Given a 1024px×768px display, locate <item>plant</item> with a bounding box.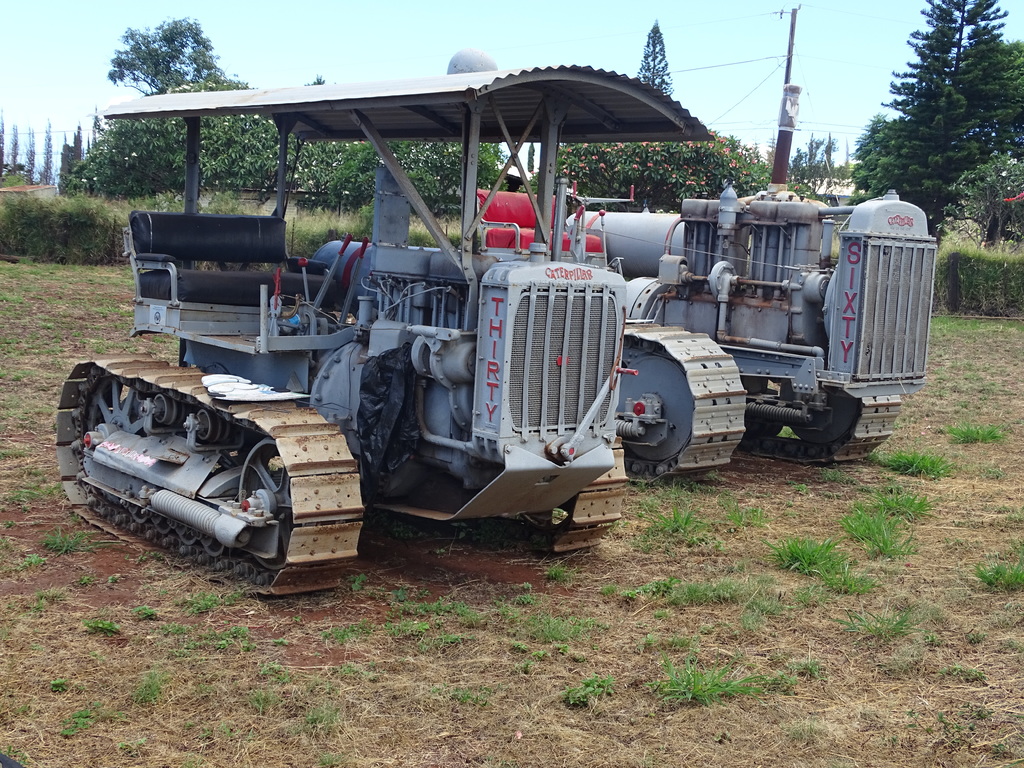
Located: detection(17, 552, 52, 572).
